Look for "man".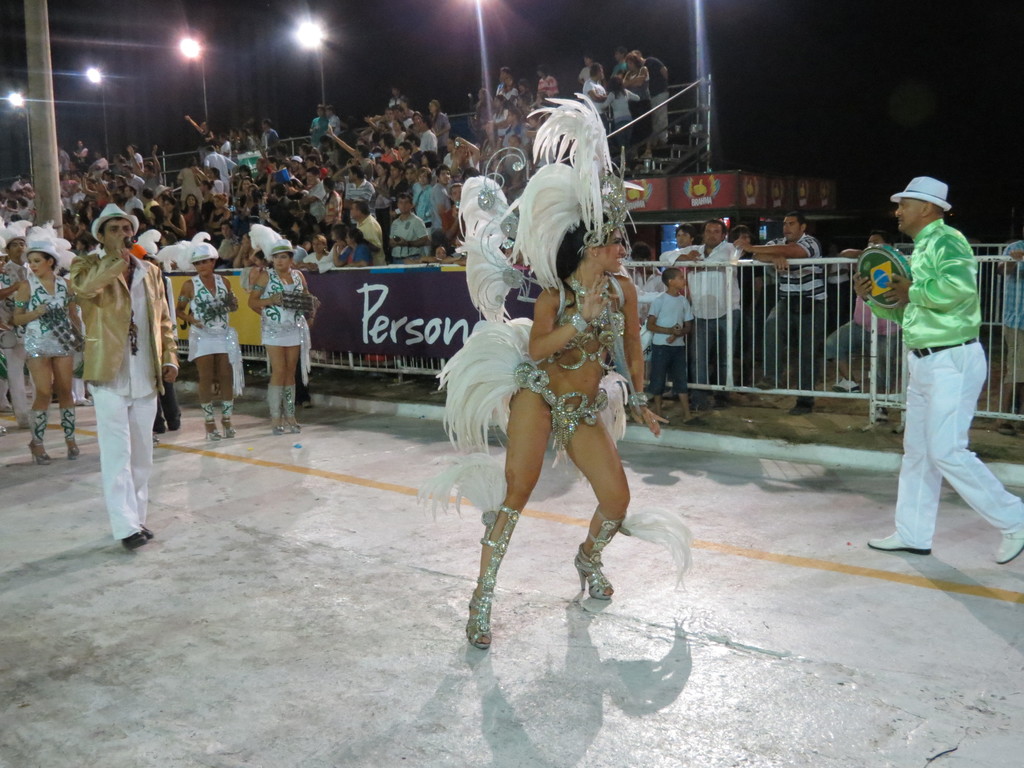
Found: (657,216,748,408).
